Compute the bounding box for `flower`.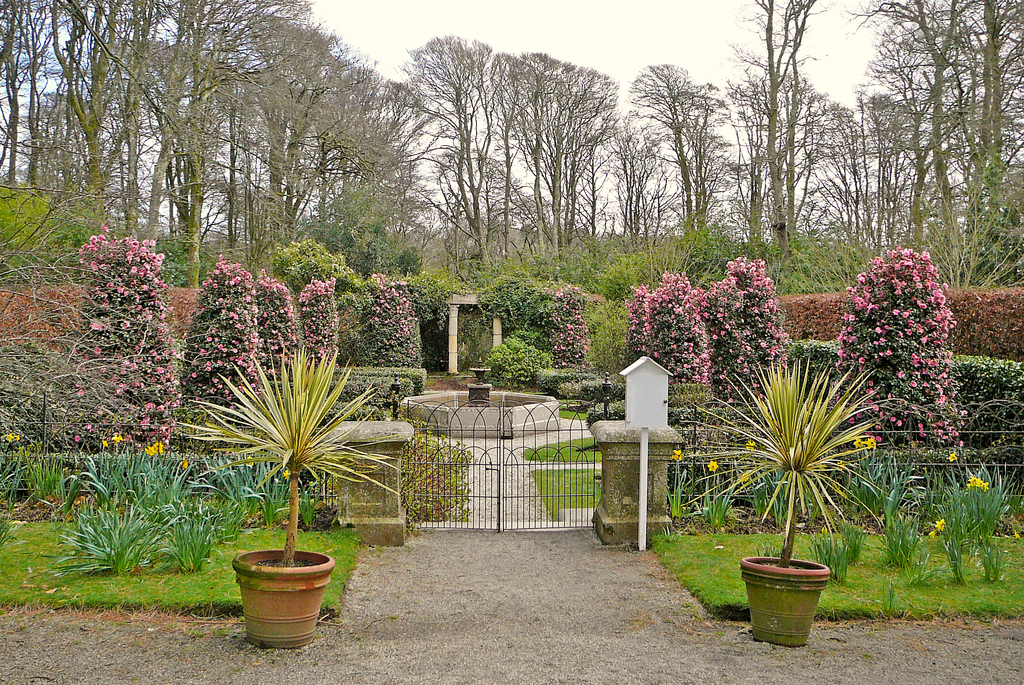
<bbox>1011, 531, 1021, 540</bbox>.
